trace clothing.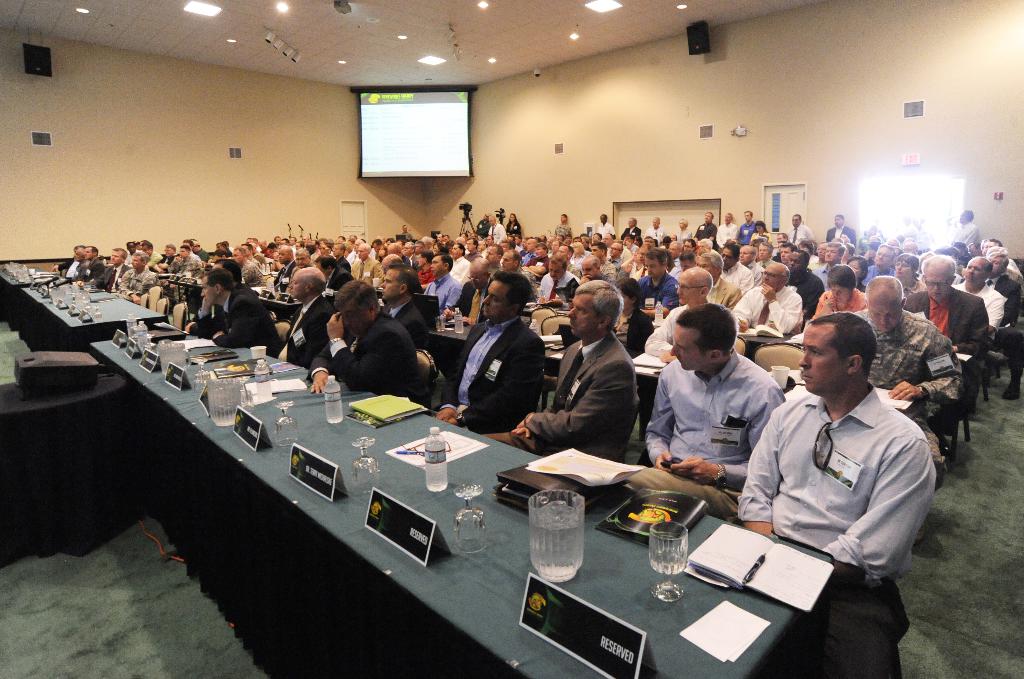
Traced to [1007,250,1023,278].
